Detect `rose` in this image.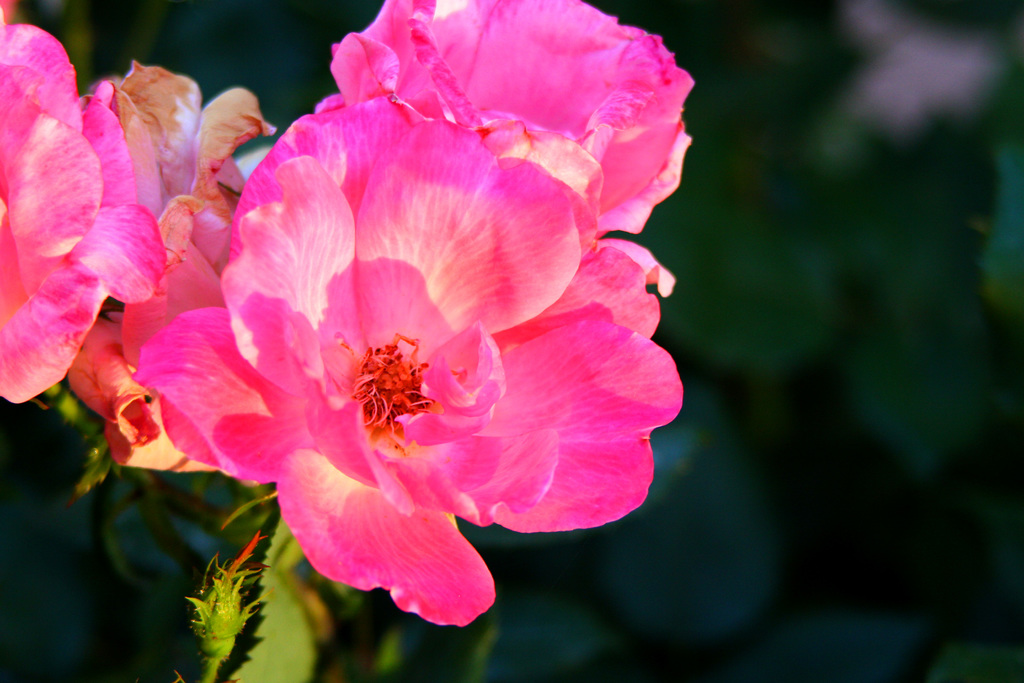
Detection: bbox(67, 194, 221, 475).
